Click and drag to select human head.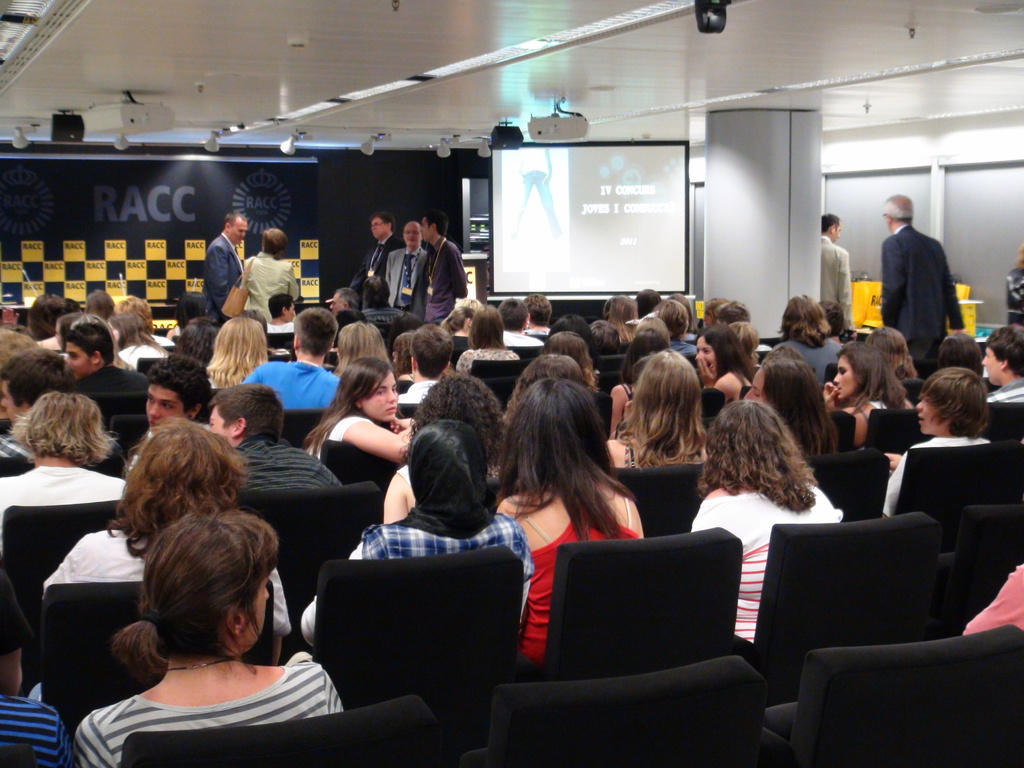
Selection: region(409, 323, 452, 373).
